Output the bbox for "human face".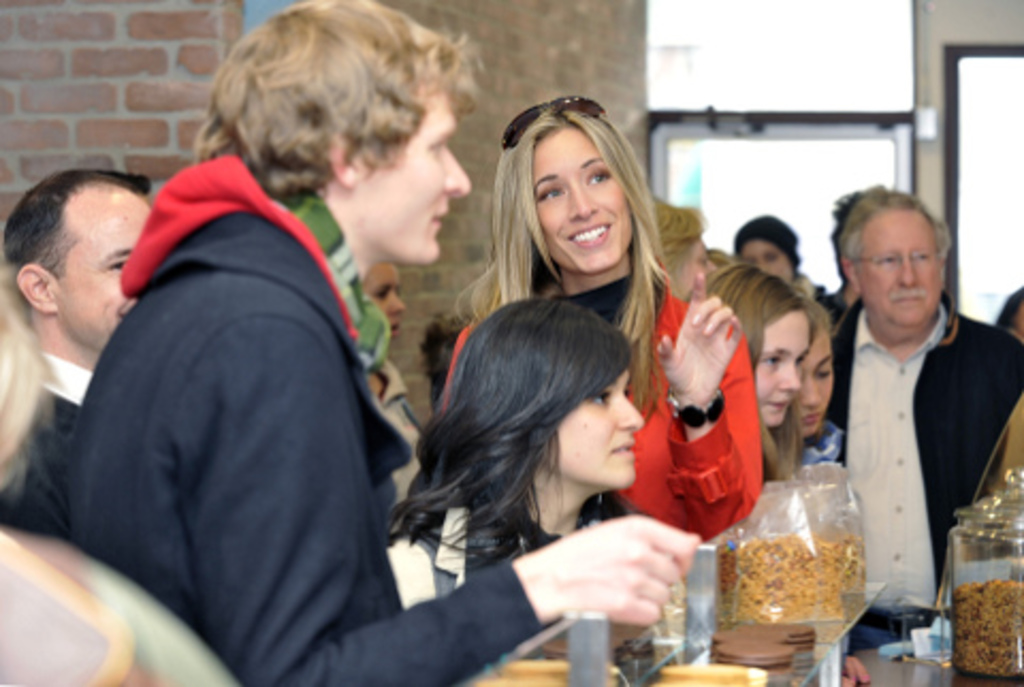
745:241:796:286.
